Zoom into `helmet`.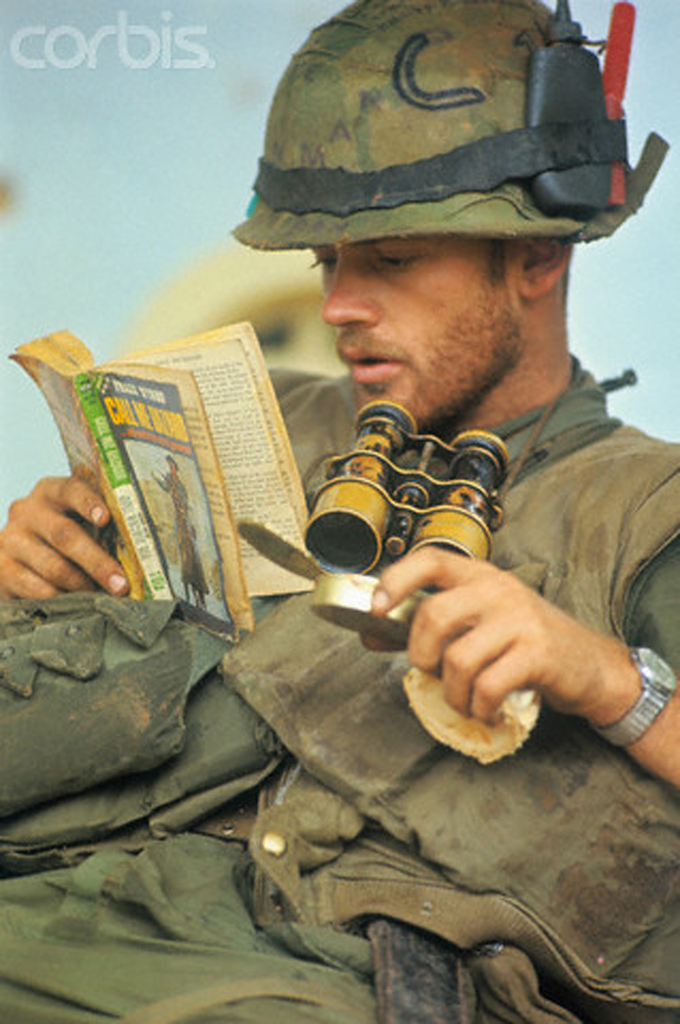
Zoom target: 241, 3, 620, 338.
